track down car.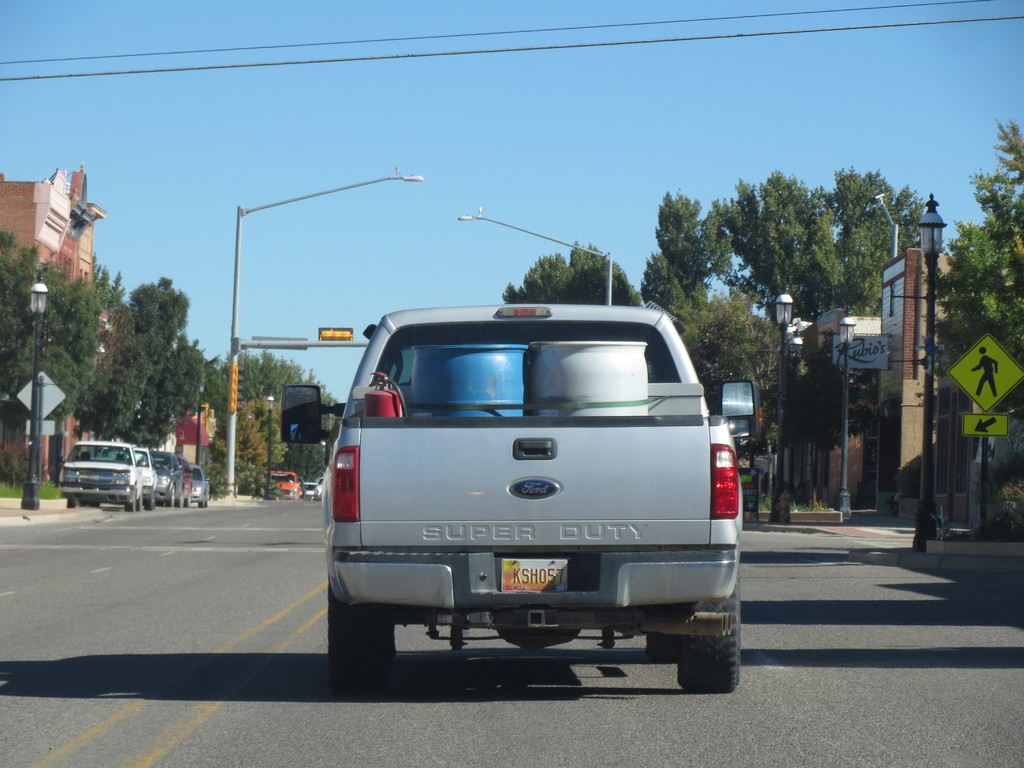
Tracked to rect(55, 439, 143, 508).
